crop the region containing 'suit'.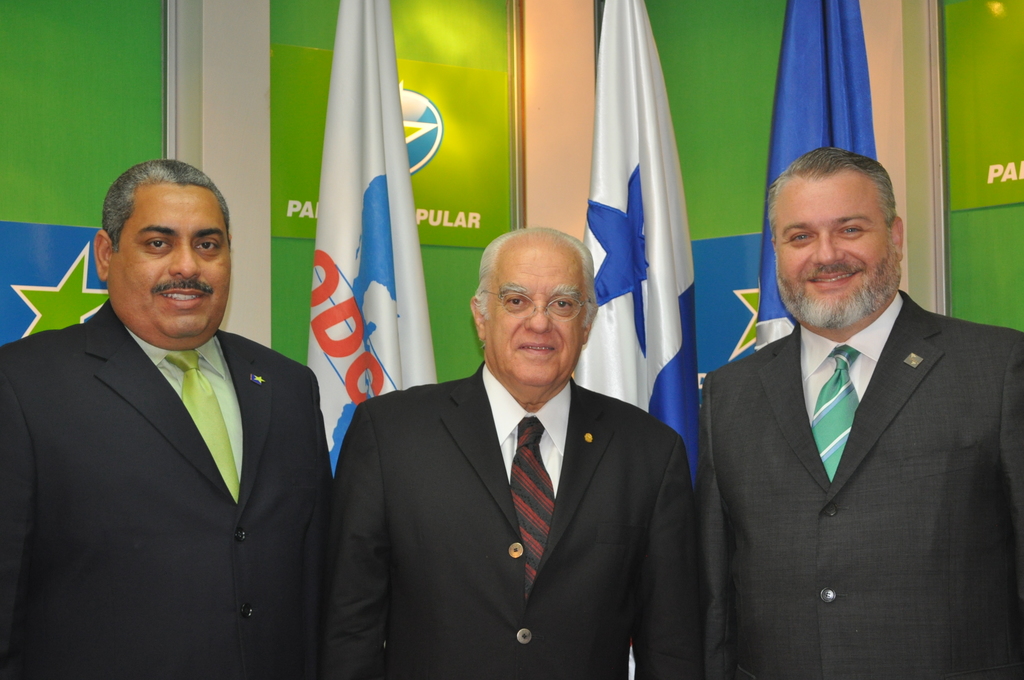
Crop region: x1=2, y1=298, x2=333, y2=679.
